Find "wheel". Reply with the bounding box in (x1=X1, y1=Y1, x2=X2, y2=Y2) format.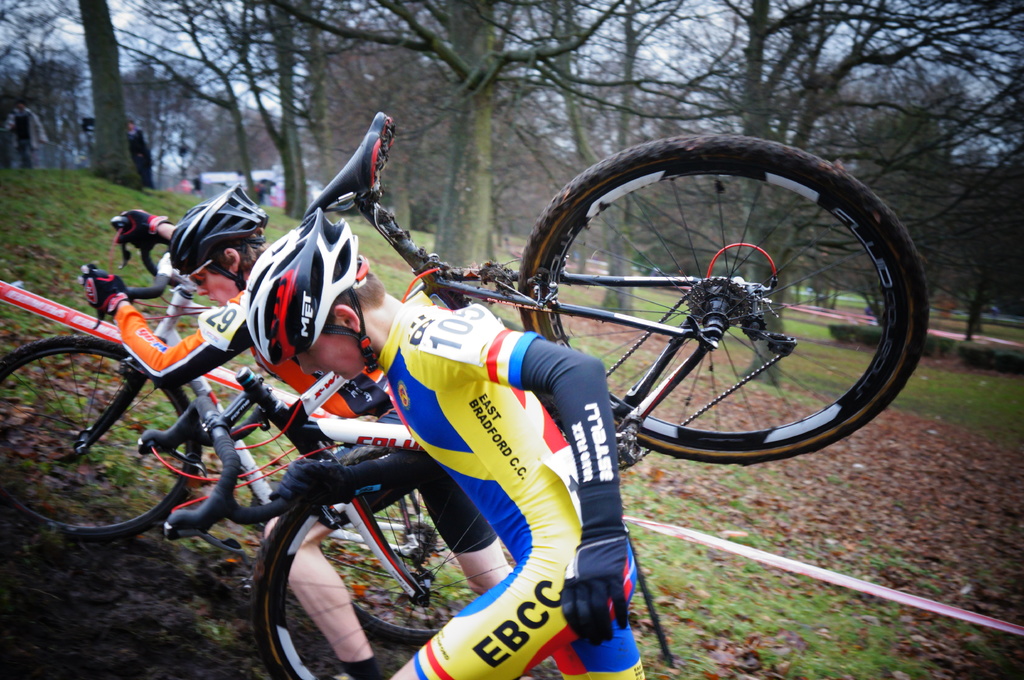
(x1=348, y1=491, x2=481, y2=647).
